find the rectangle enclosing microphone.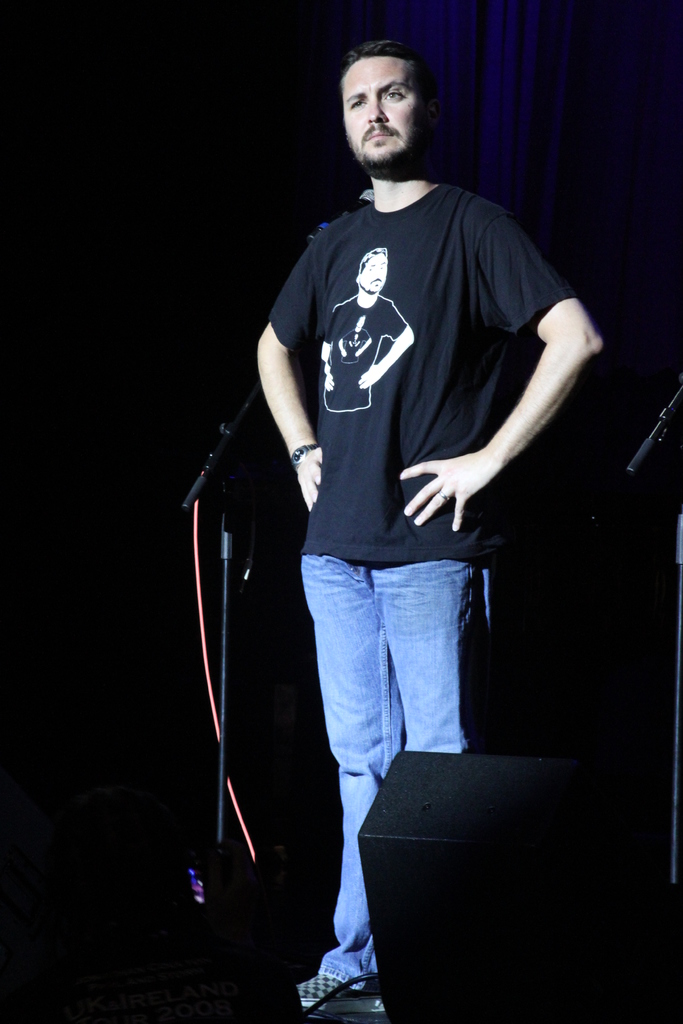
x1=317 y1=186 x2=371 y2=227.
